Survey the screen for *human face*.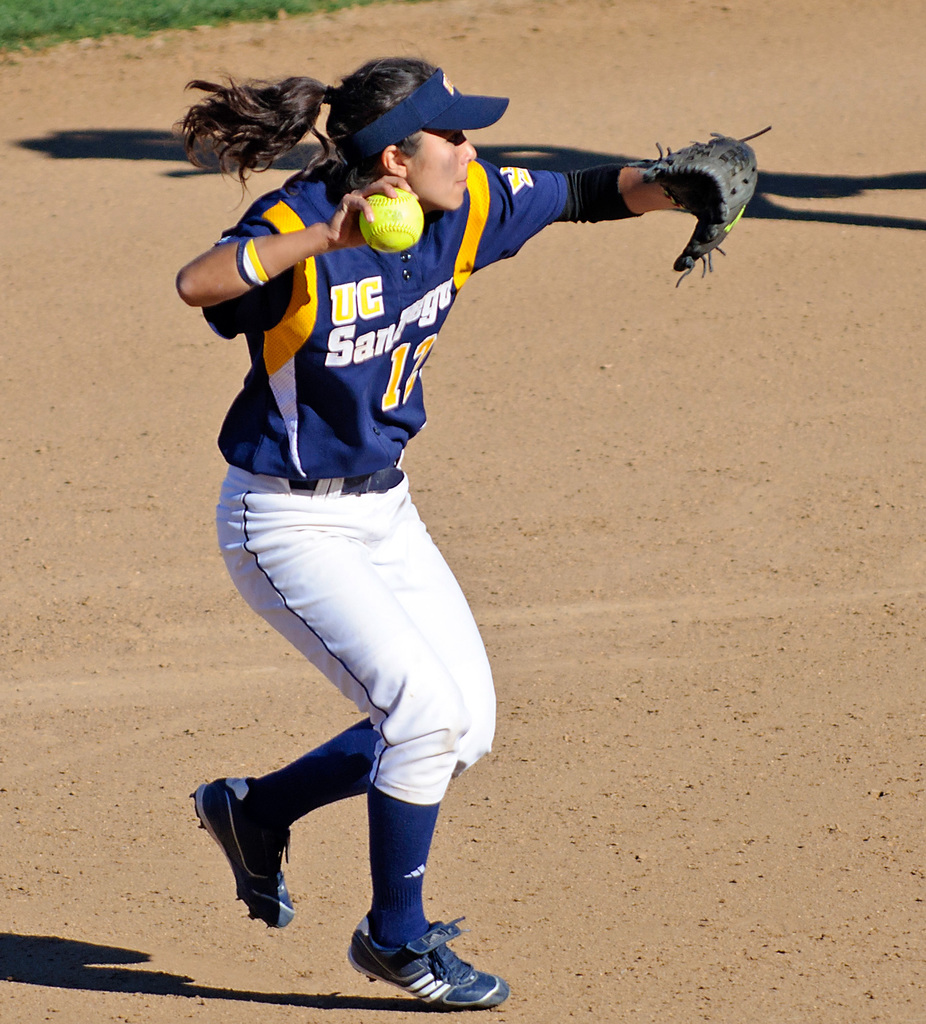
Survey found: <bbox>407, 128, 473, 208</bbox>.
